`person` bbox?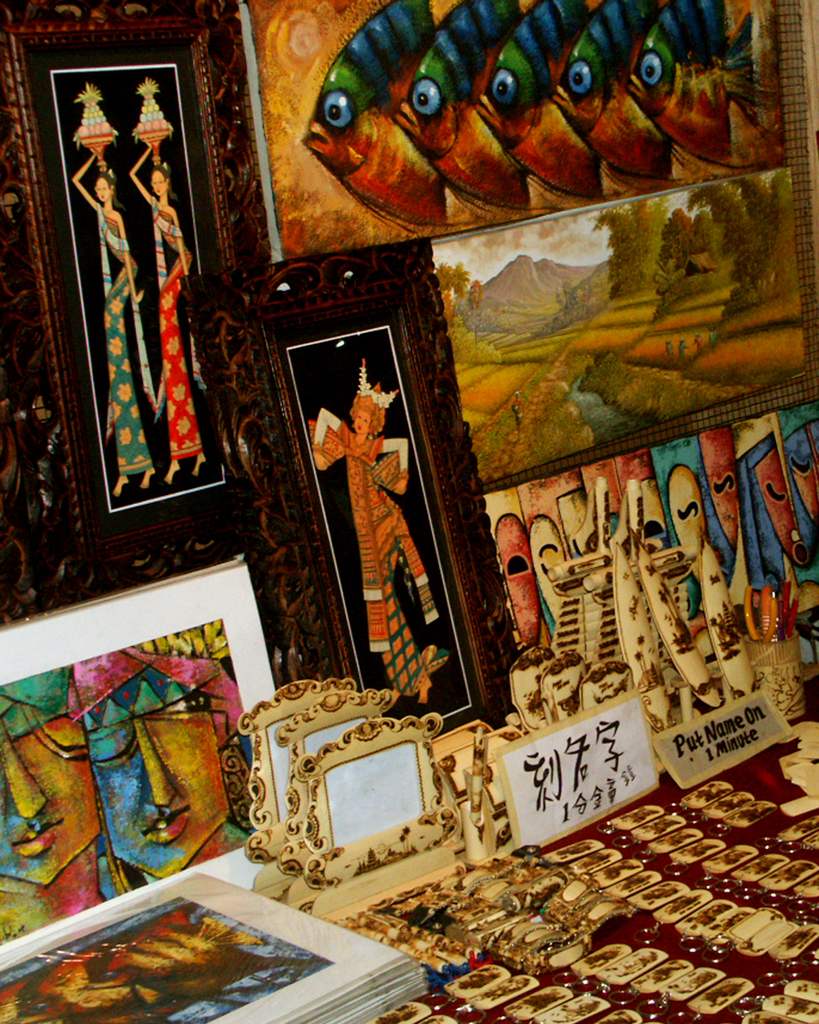
132:141:207:486
